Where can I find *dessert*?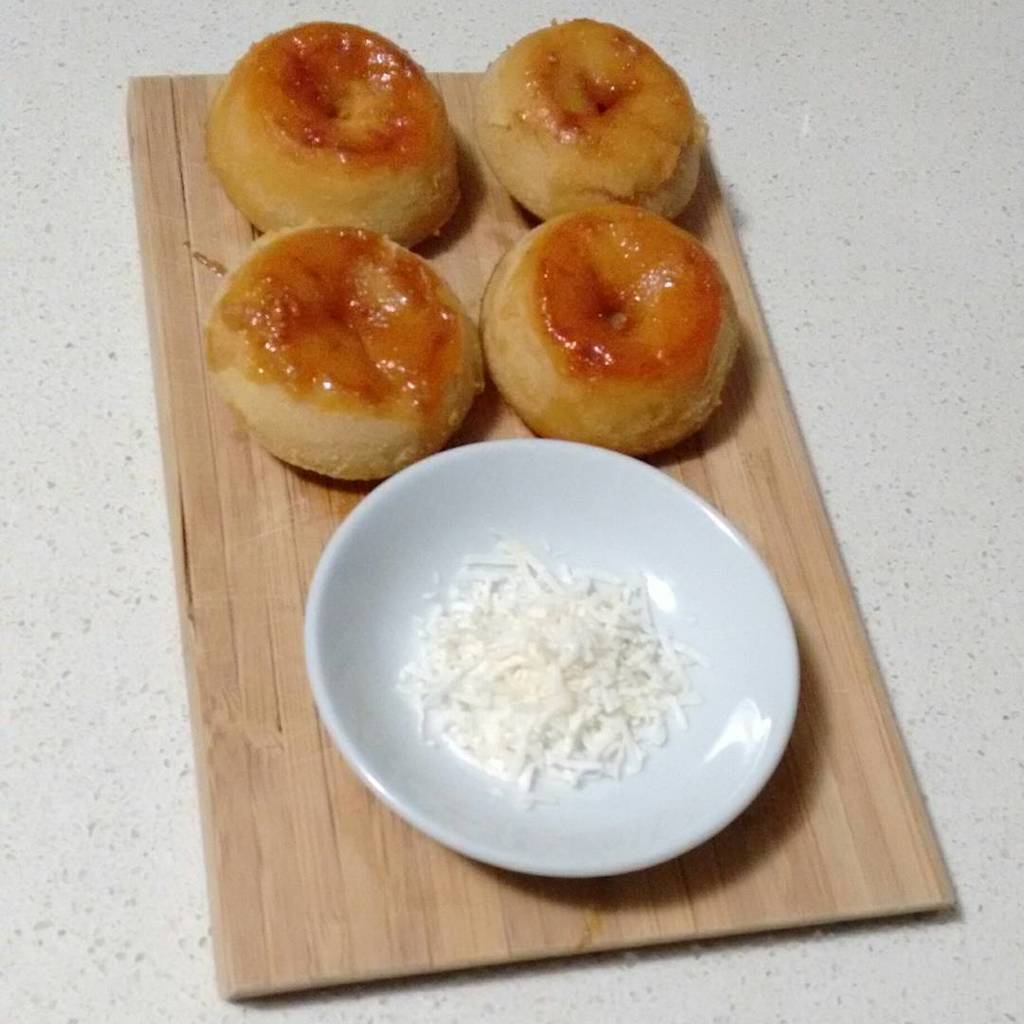
You can find it at x1=206 y1=195 x2=485 y2=478.
